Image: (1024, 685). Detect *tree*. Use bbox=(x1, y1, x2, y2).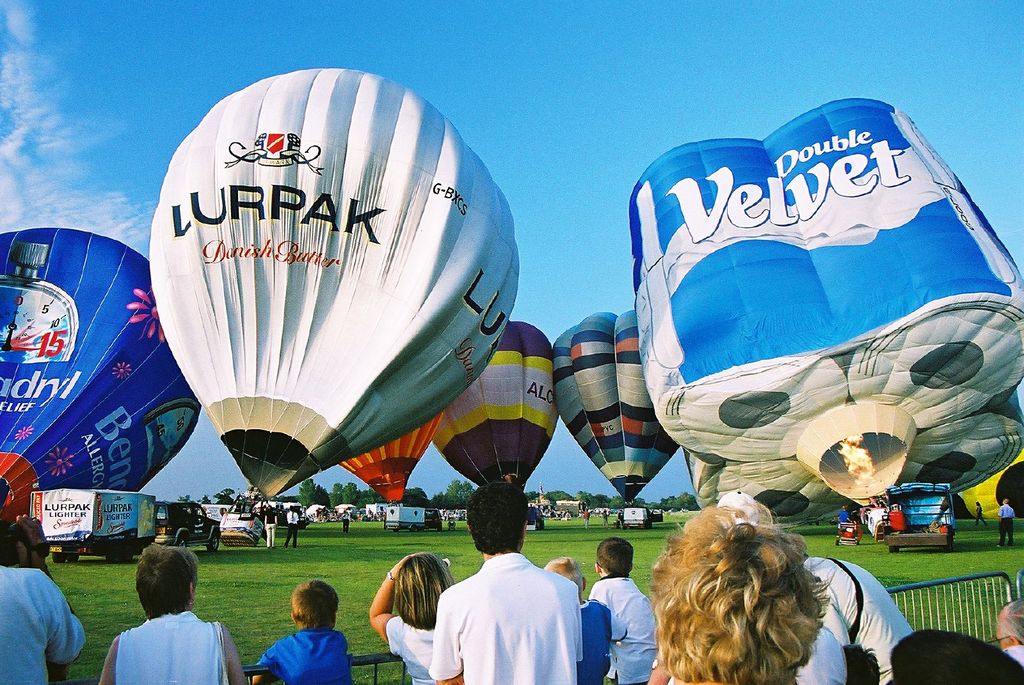
bbox=(575, 492, 612, 519).
